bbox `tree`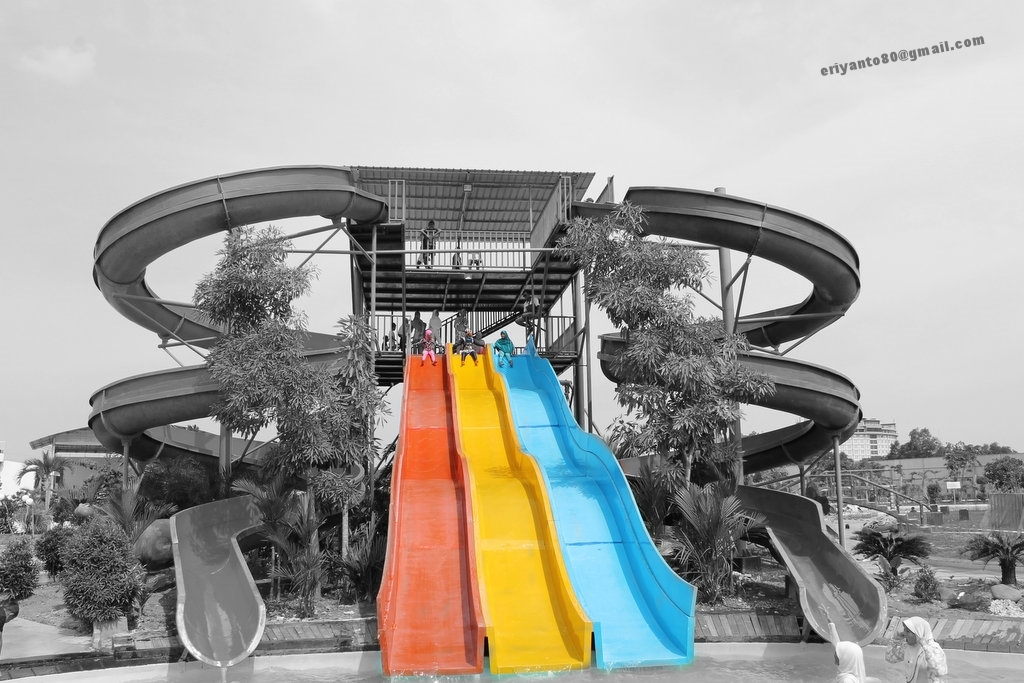
box=[197, 216, 388, 617]
